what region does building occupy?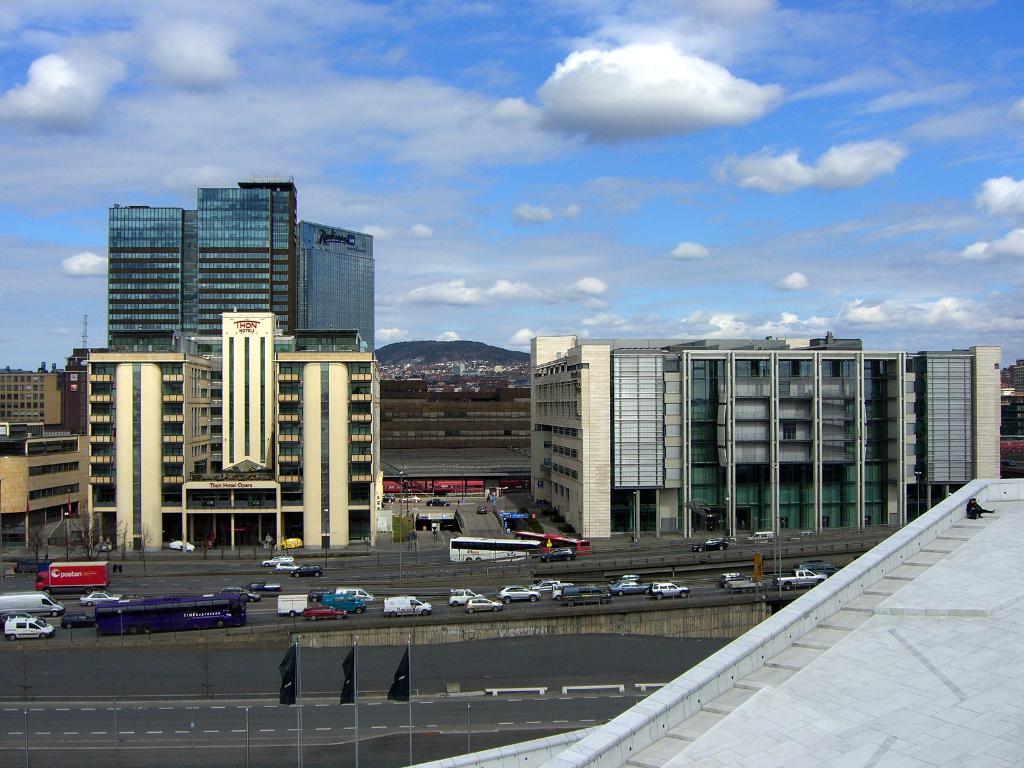
Rect(0, 428, 83, 540).
